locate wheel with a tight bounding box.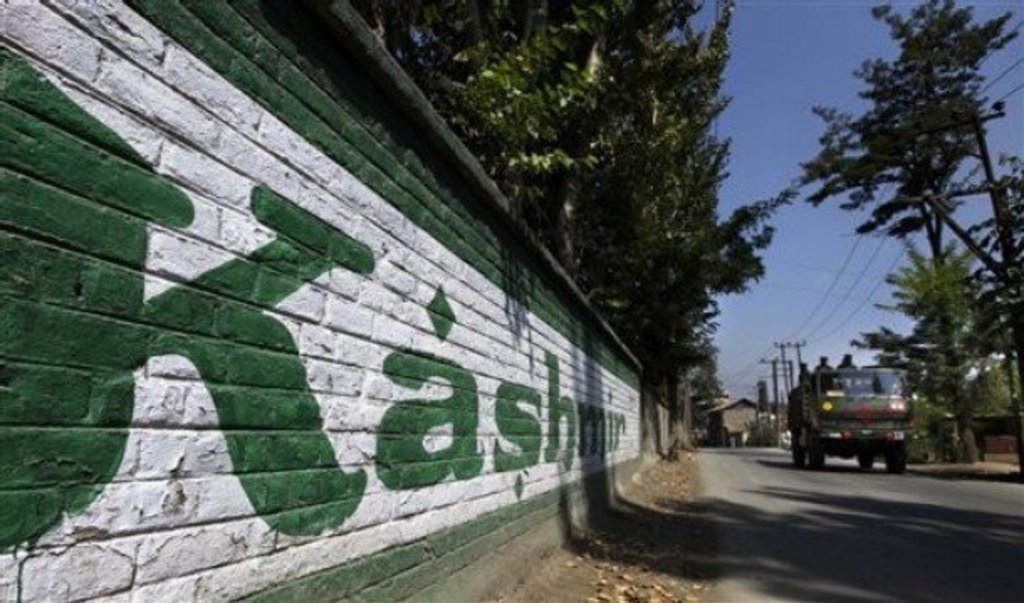
bbox=[854, 452, 876, 474].
